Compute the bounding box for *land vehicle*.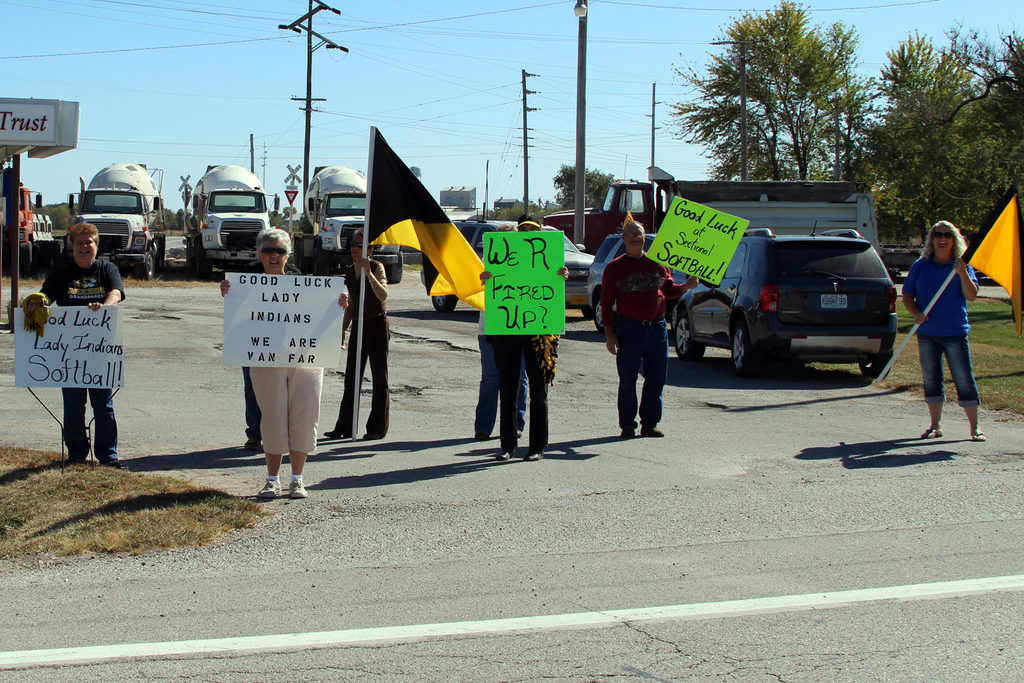
66, 159, 158, 281.
